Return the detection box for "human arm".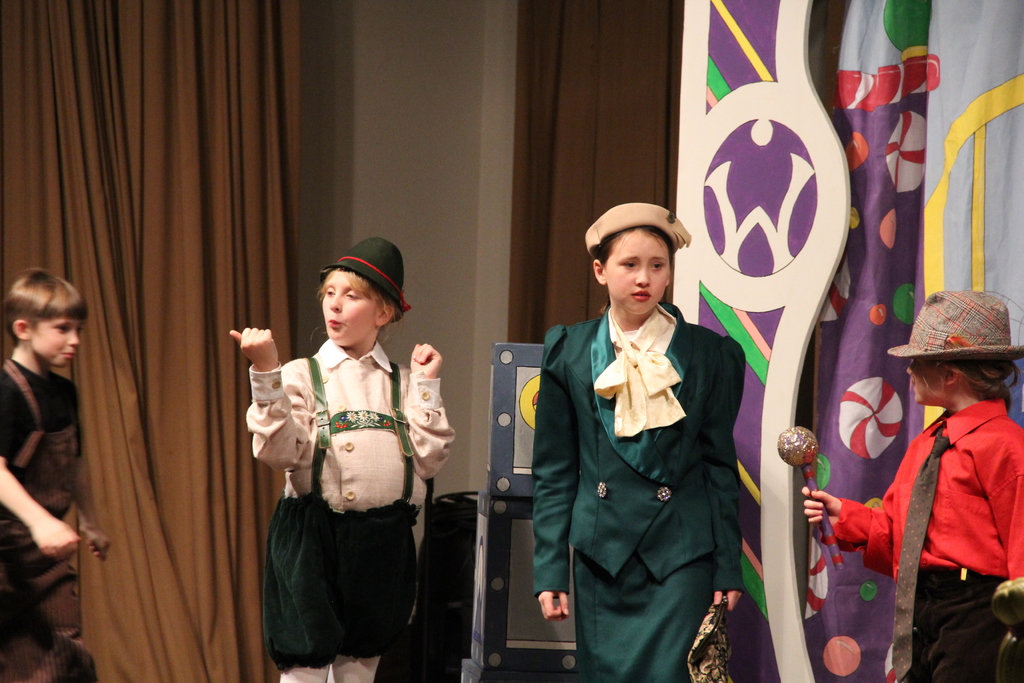
[1,454,79,567].
